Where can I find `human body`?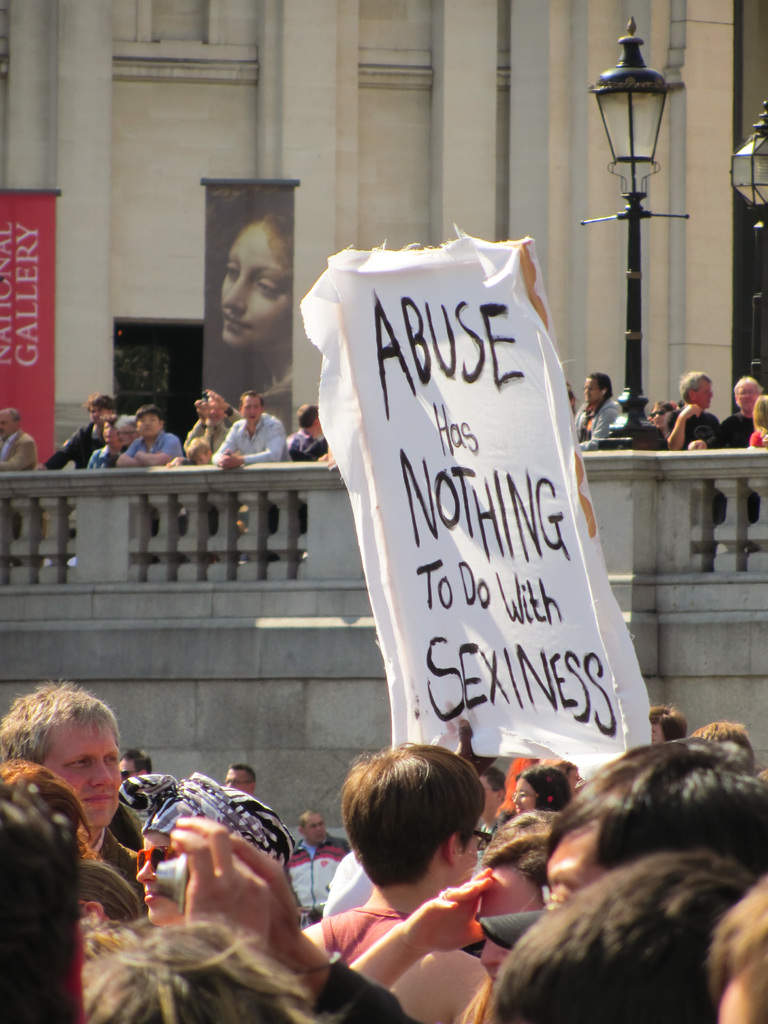
You can find it at rect(226, 762, 259, 802).
